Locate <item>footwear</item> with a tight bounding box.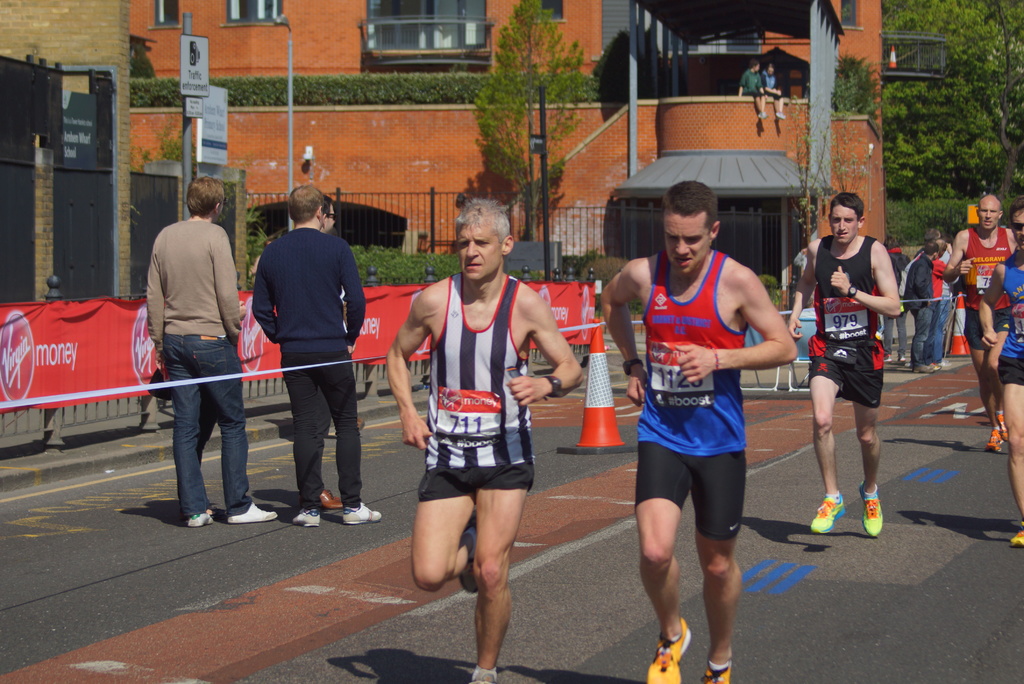
bbox=(646, 615, 689, 683).
